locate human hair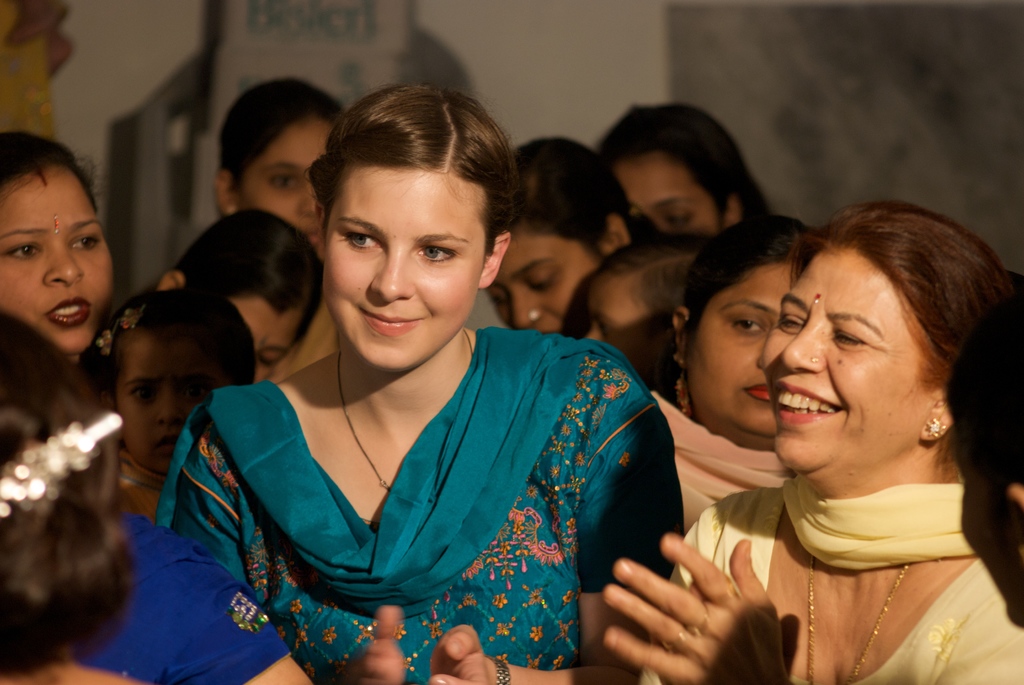
{"left": 596, "top": 99, "right": 781, "bottom": 236}
